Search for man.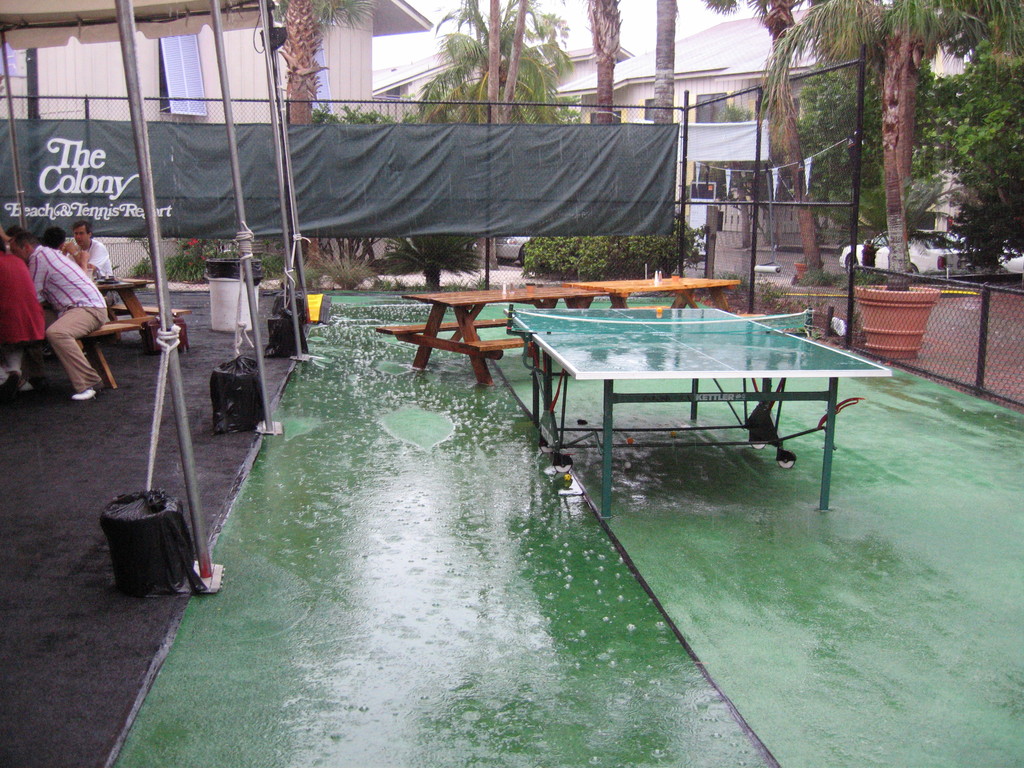
Found at l=5, t=223, r=30, b=255.
